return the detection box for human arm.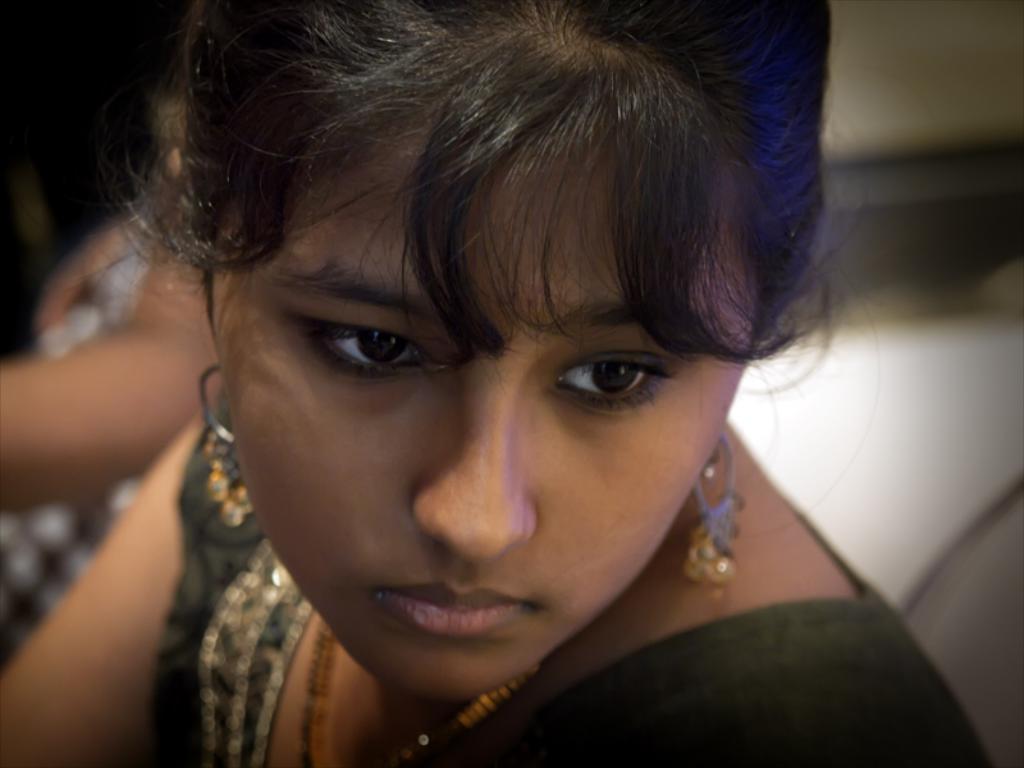
[left=15, top=346, right=241, bottom=767].
